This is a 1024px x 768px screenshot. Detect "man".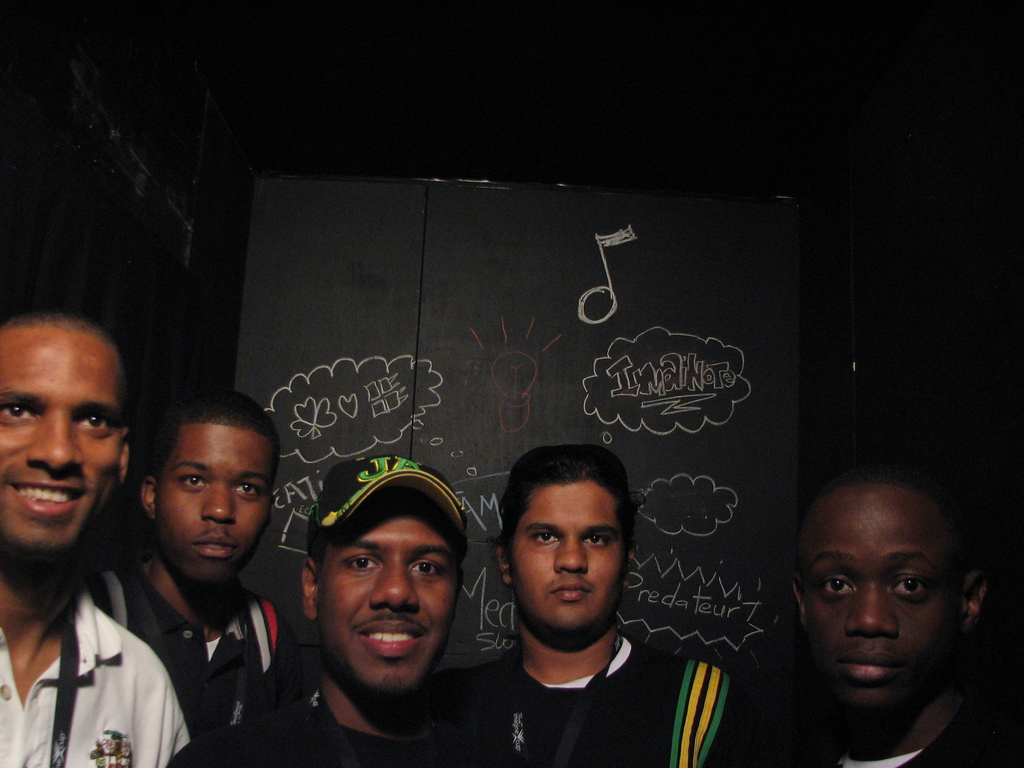
(179,454,493,767).
